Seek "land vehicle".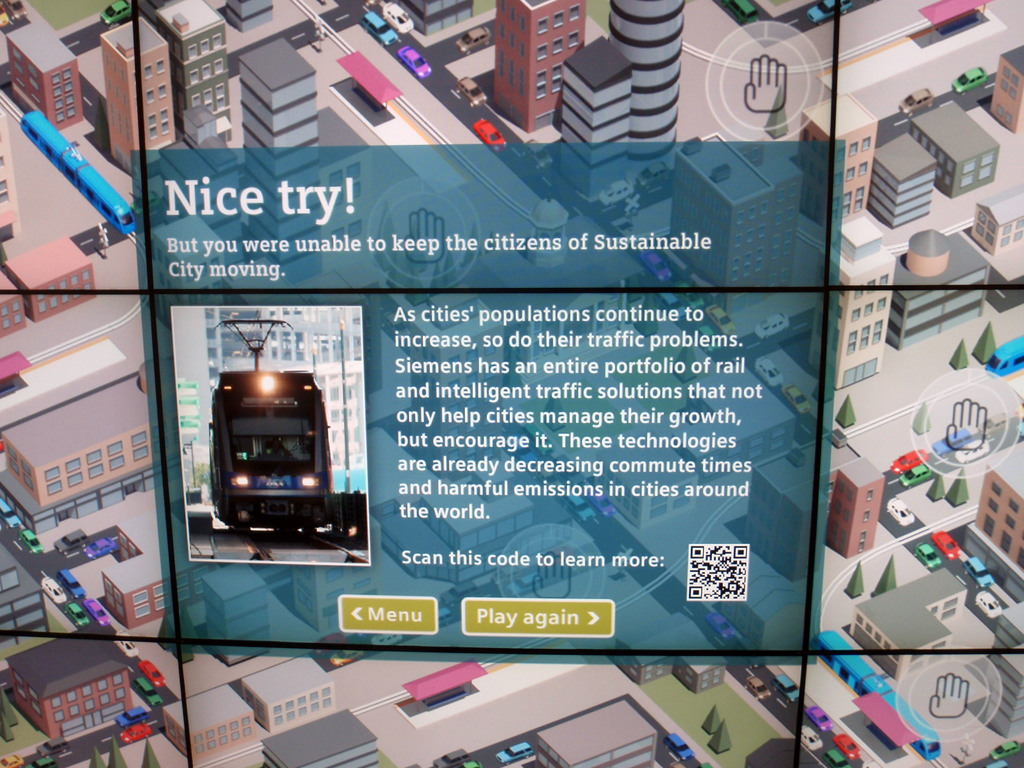
x1=22 y1=114 x2=129 y2=233.
